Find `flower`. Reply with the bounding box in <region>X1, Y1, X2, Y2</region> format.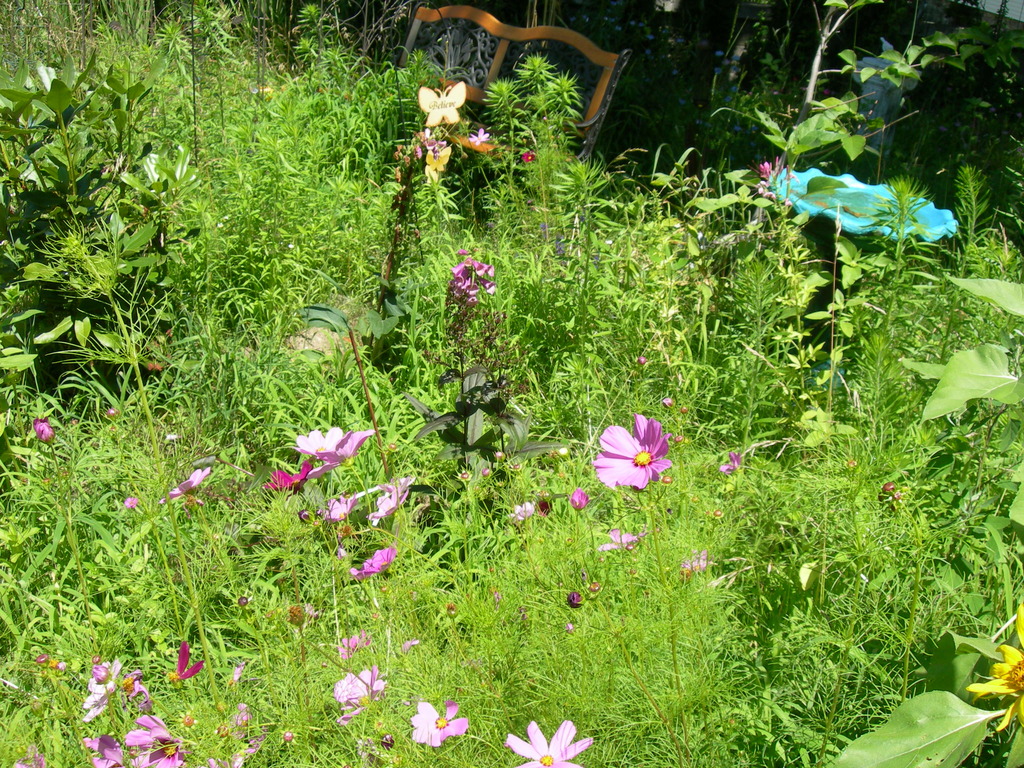
<region>568, 588, 585, 606</region>.
